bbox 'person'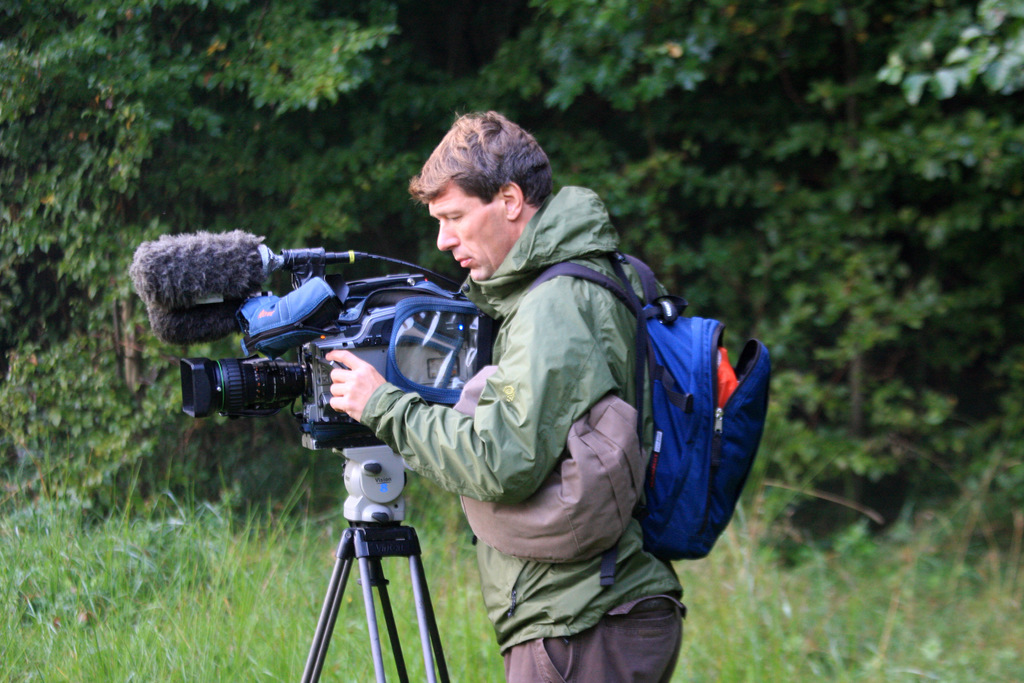
l=327, t=90, r=730, b=681
